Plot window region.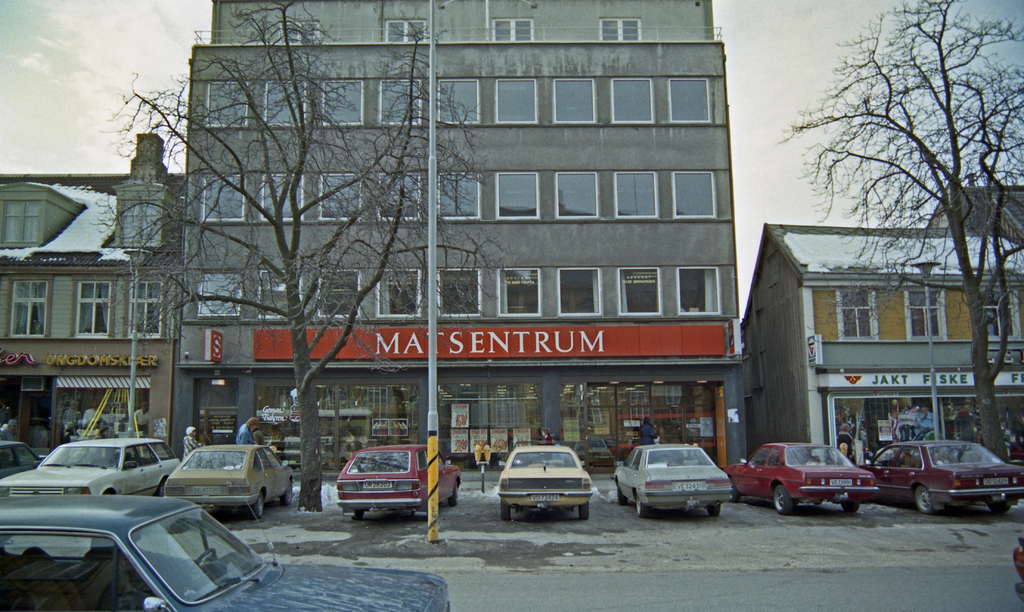
Plotted at 557 269 605 320.
